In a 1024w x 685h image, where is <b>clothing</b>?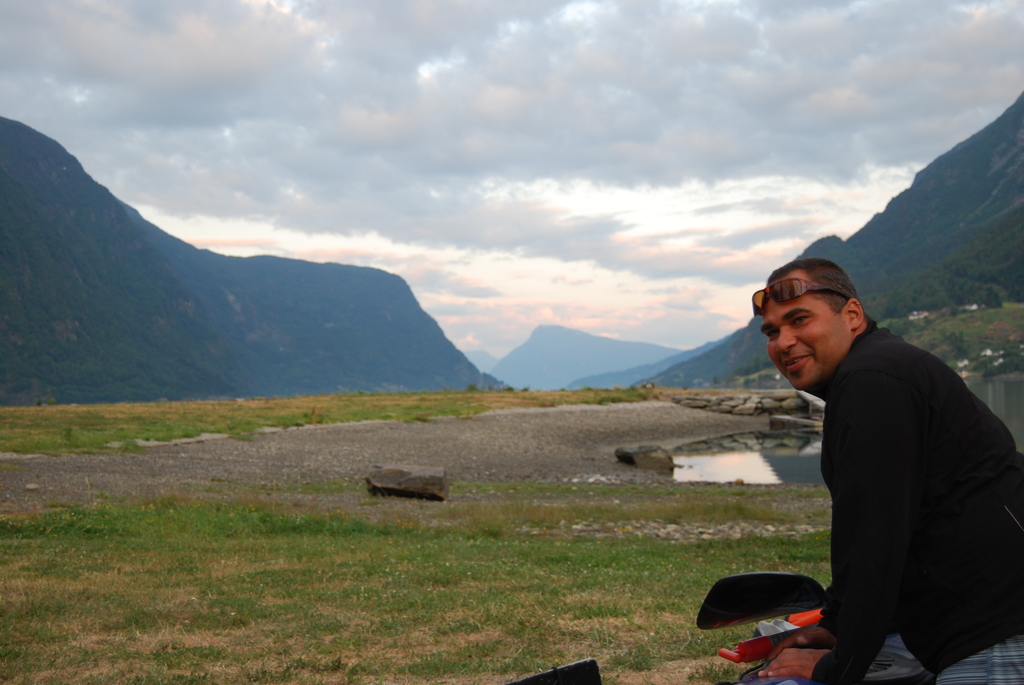
detection(758, 328, 975, 655).
